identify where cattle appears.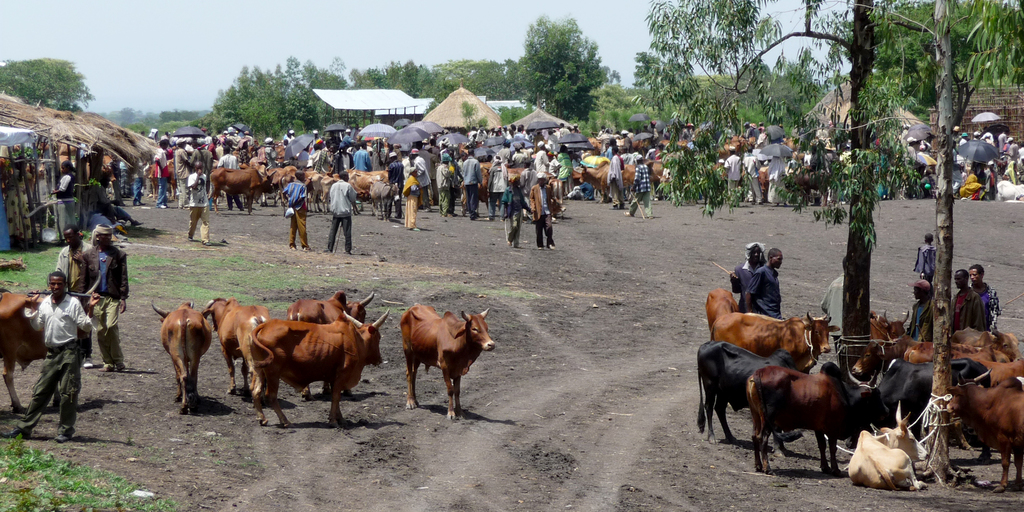
Appears at [x1=706, y1=285, x2=739, y2=328].
